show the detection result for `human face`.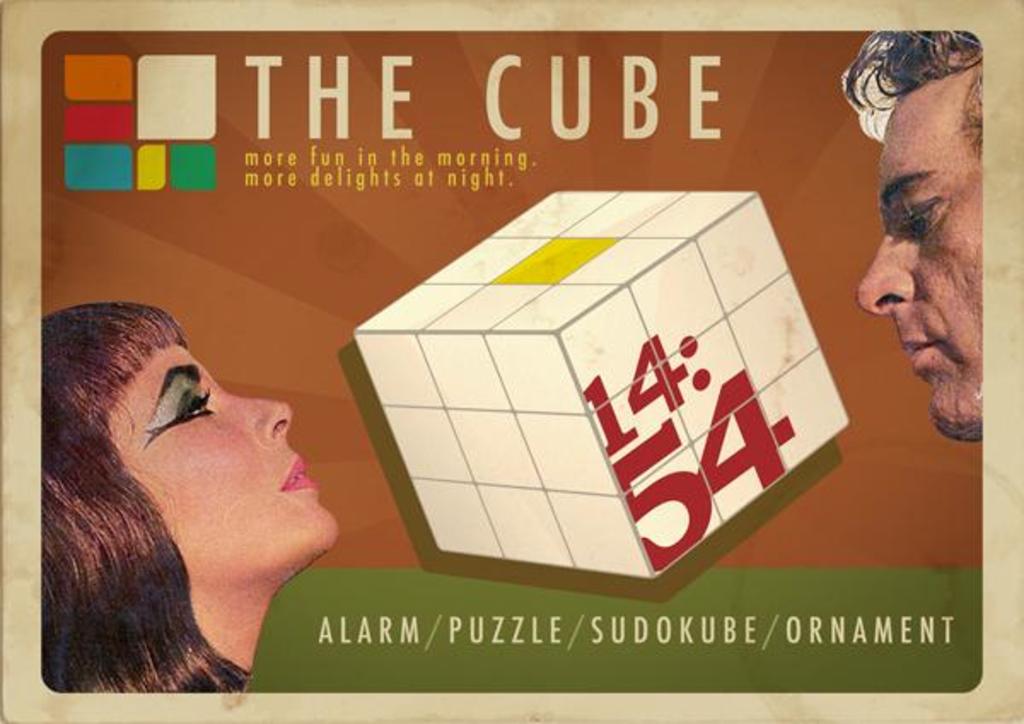
x1=108, y1=342, x2=341, y2=586.
